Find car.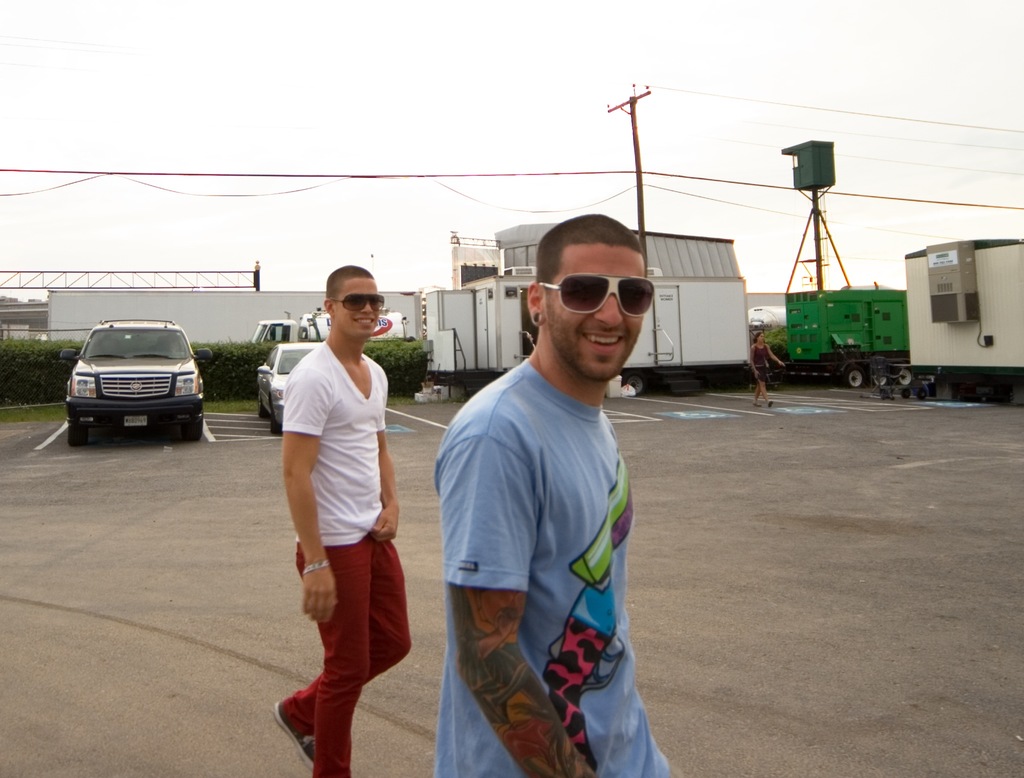
(255,342,319,426).
